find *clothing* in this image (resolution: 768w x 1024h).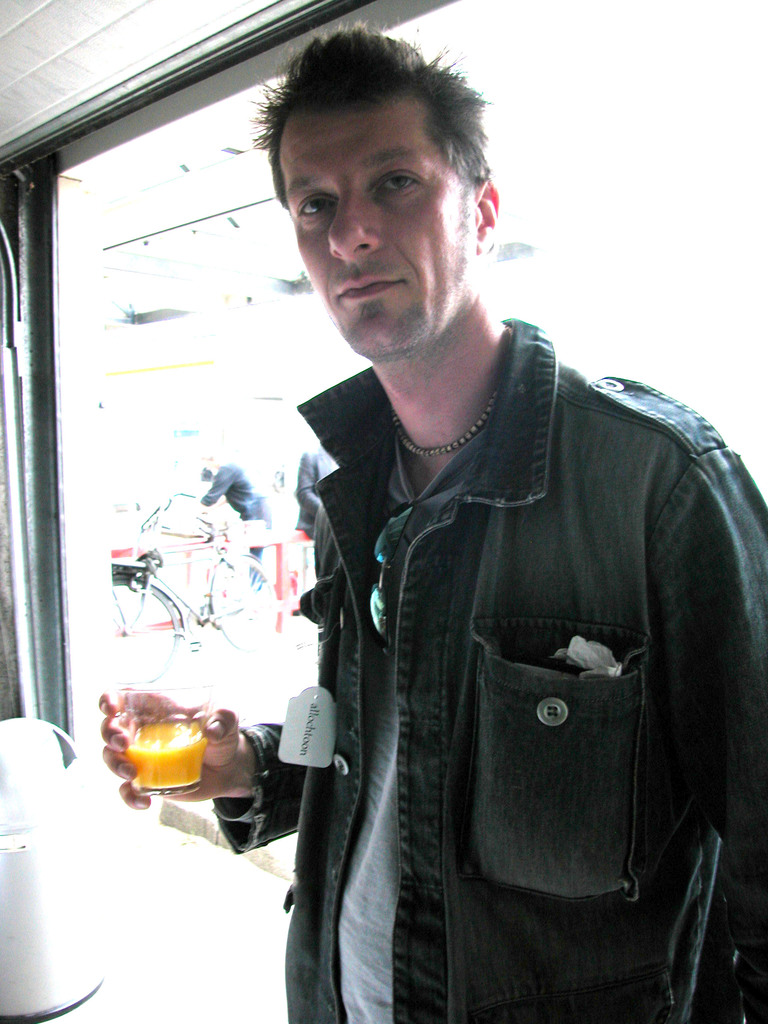
<region>203, 460, 268, 586</region>.
